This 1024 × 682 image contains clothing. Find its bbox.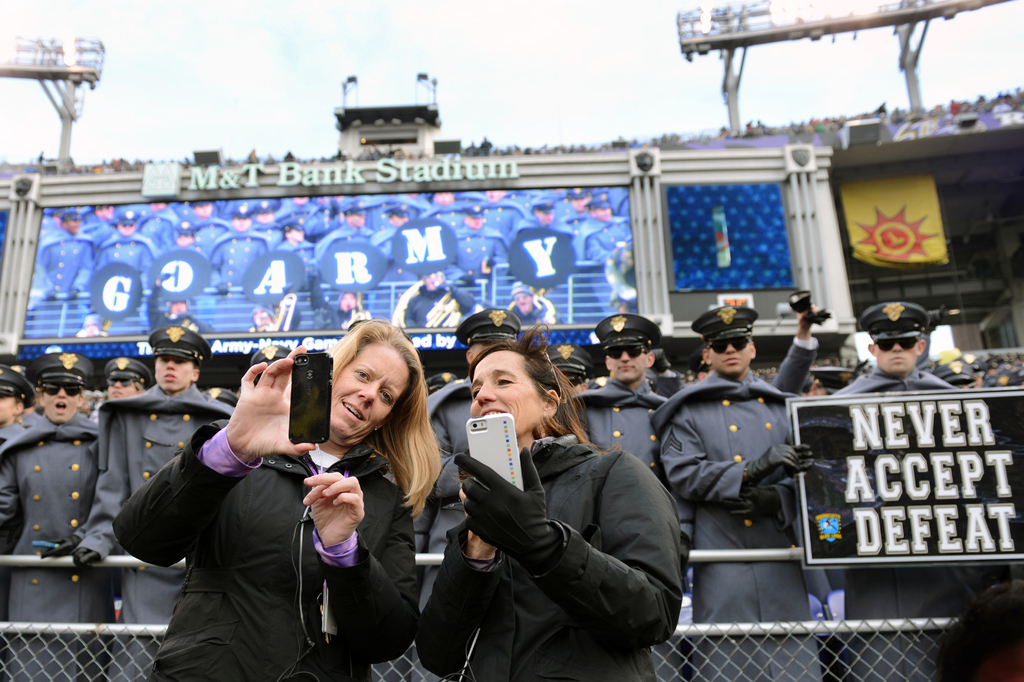
572:381:654:476.
